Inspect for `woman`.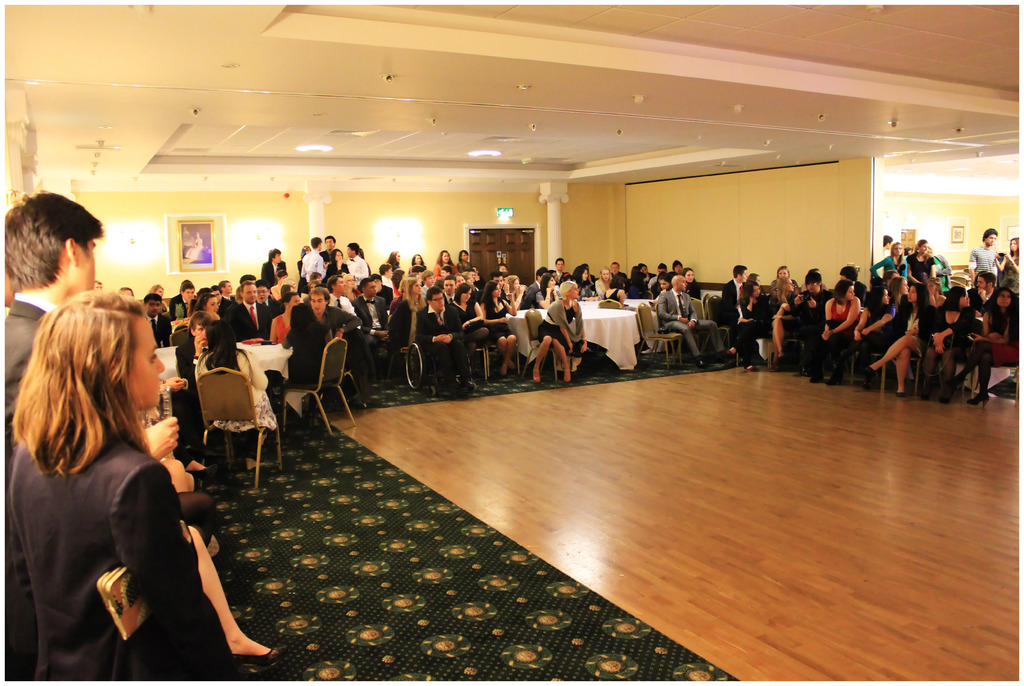
Inspection: <region>324, 247, 351, 276</region>.
